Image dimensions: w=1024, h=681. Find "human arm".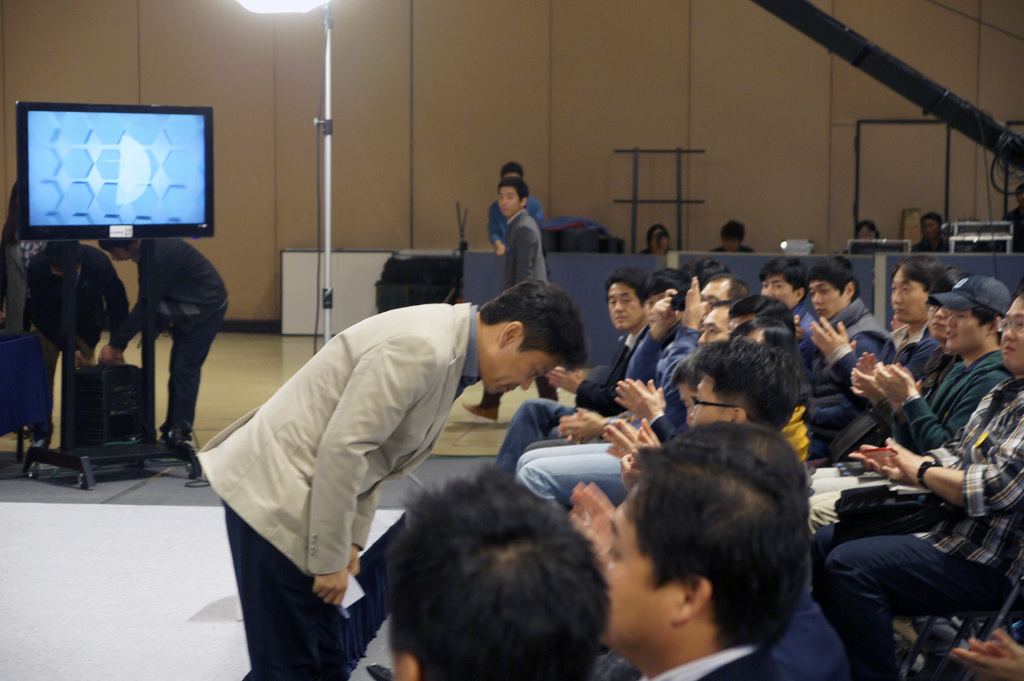
541/355/627/419.
